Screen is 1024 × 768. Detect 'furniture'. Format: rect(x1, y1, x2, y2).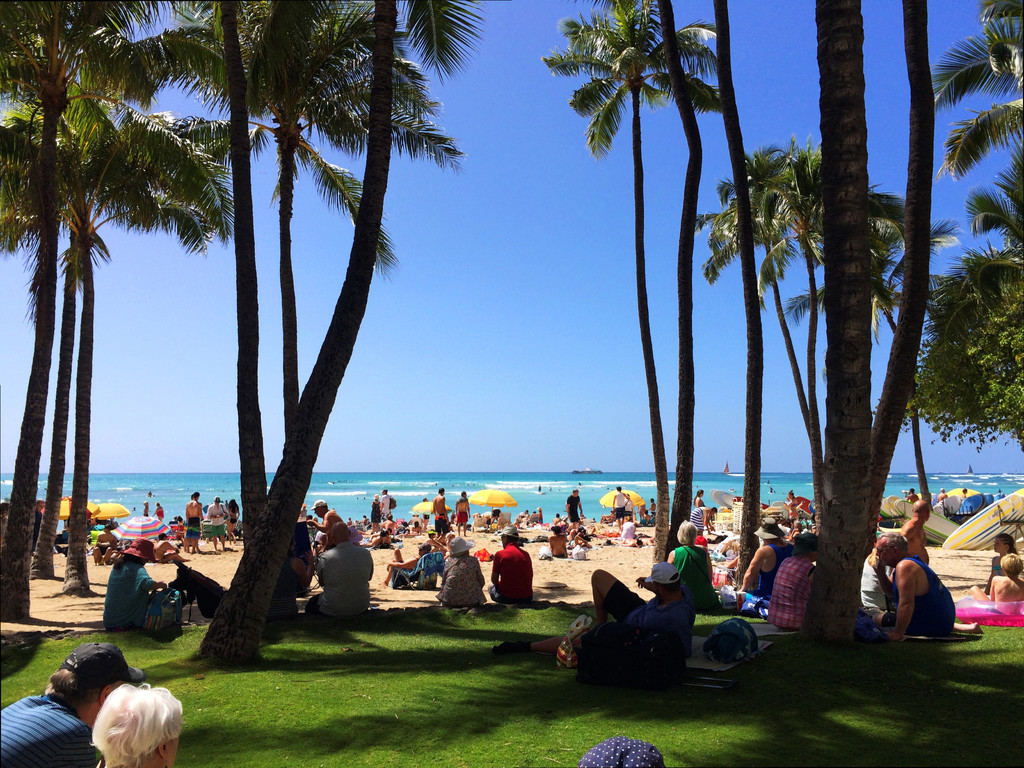
rect(392, 550, 442, 586).
